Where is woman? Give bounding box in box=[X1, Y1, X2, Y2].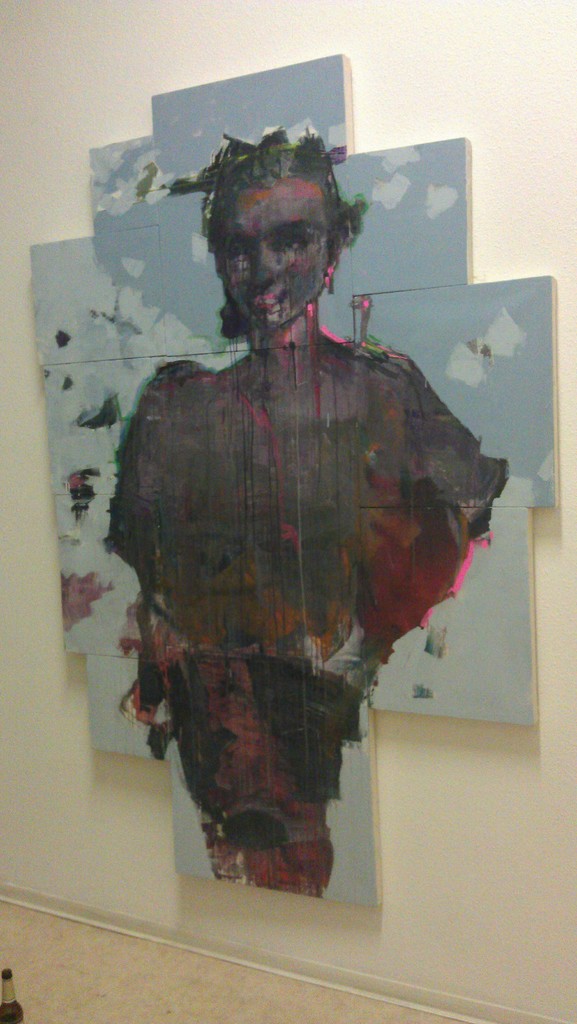
box=[99, 134, 476, 824].
